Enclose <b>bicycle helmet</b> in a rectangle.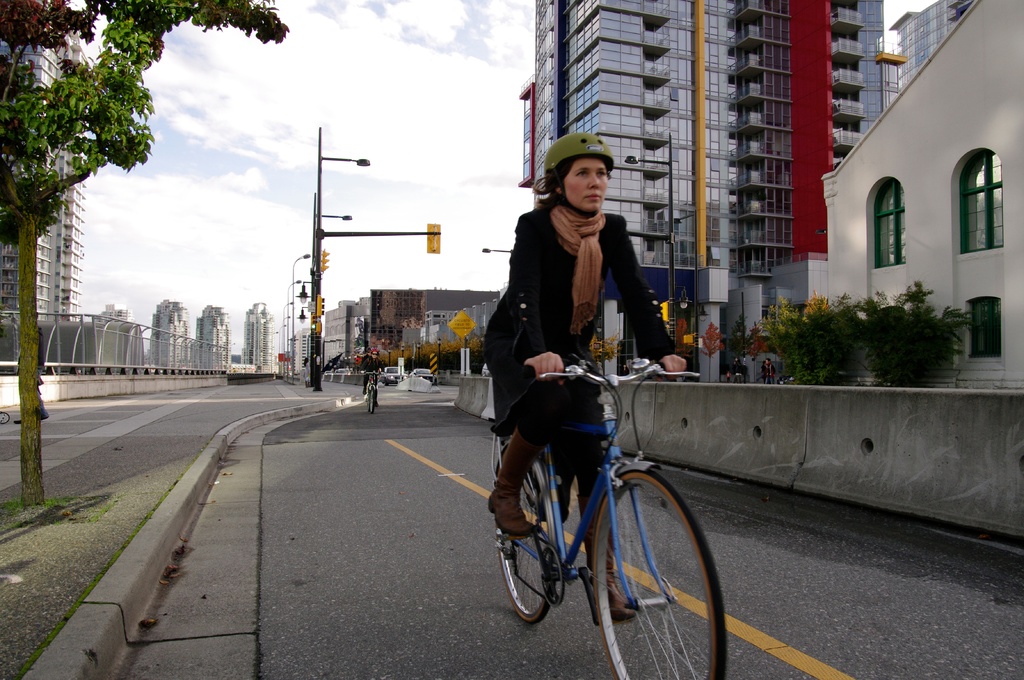
[541, 127, 614, 217].
